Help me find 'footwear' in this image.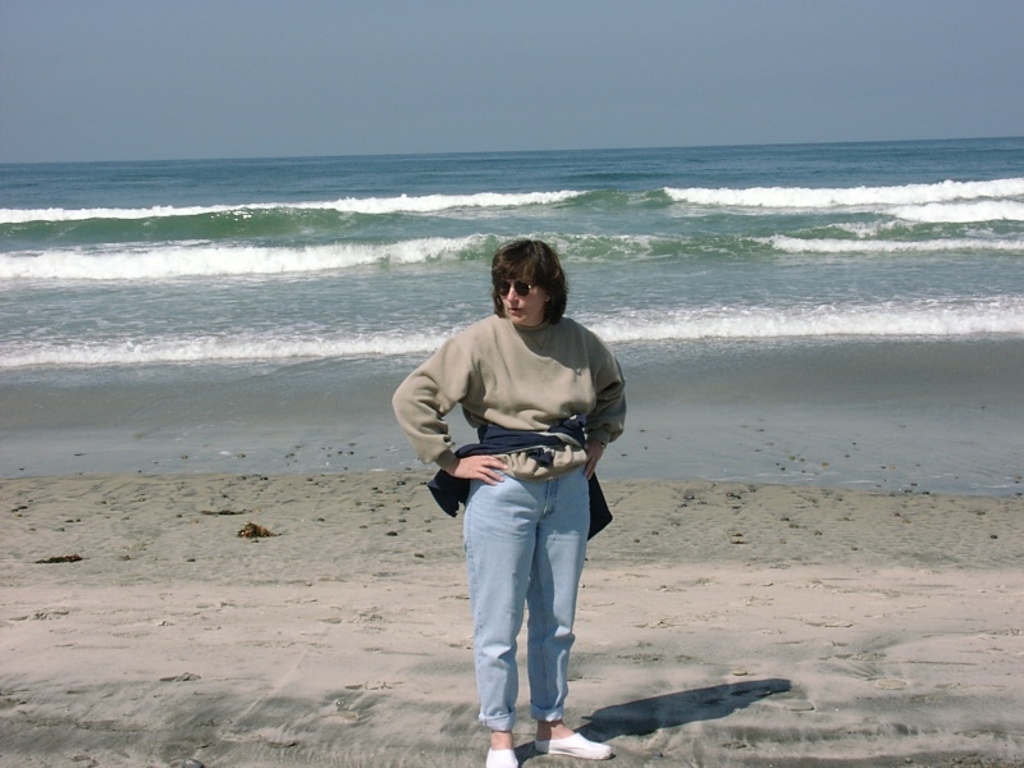
Found it: bbox(485, 745, 521, 767).
